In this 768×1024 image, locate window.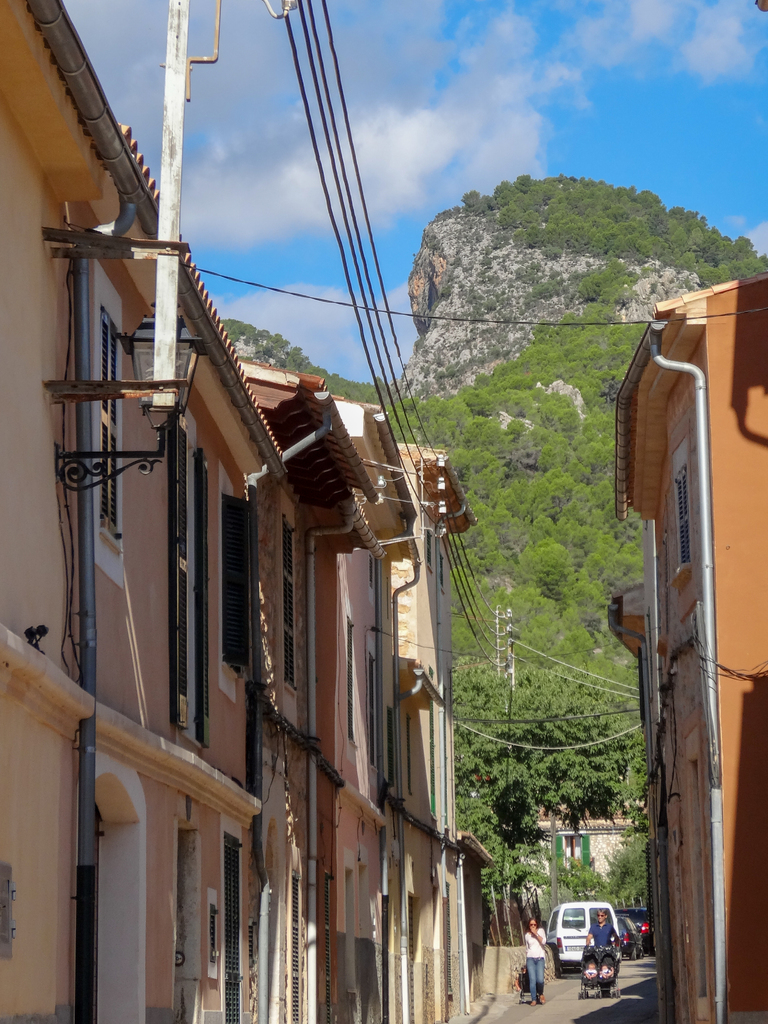
Bounding box: <box>407,717,414,794</box>.
